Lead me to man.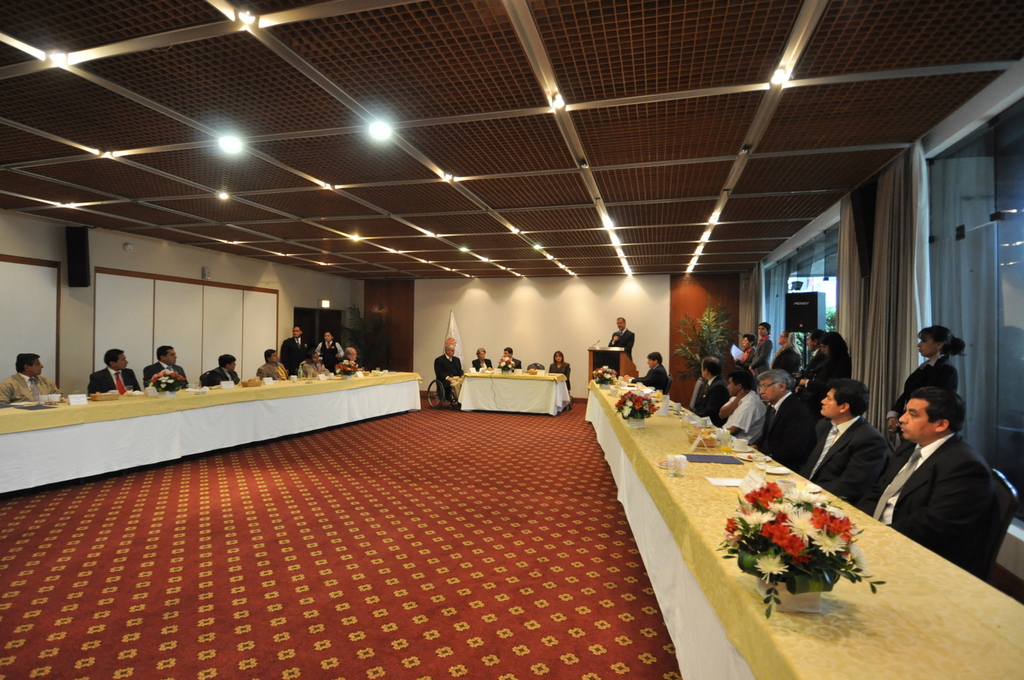
Lead to x1=89, y1=347, x2=144, y2=395.
